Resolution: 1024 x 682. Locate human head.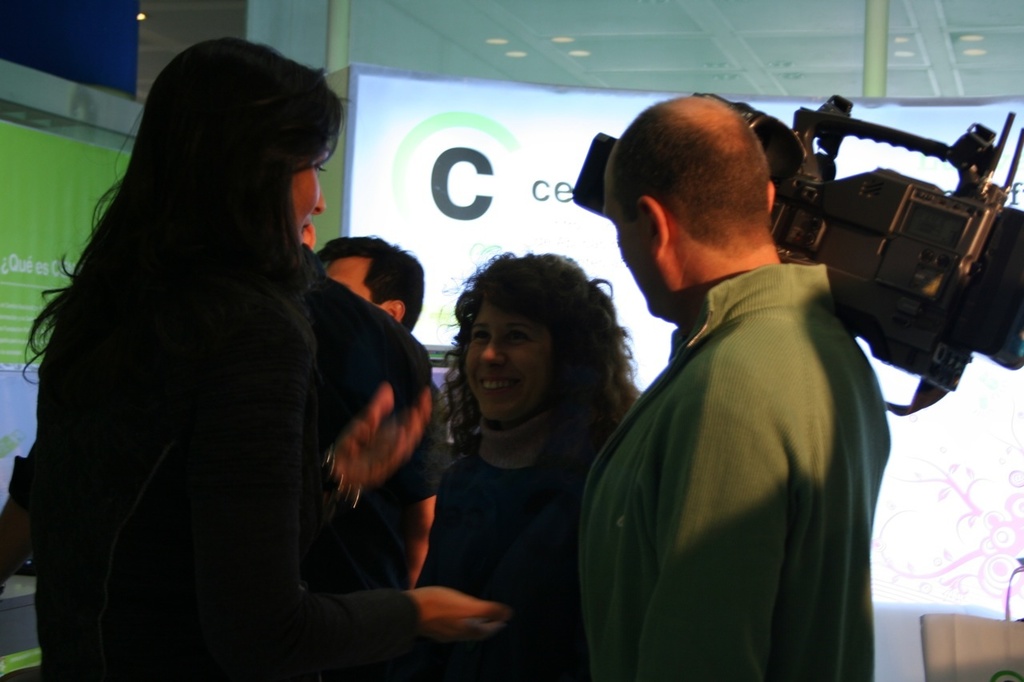
x1=448, y1=251, x2=618, y2=429.
